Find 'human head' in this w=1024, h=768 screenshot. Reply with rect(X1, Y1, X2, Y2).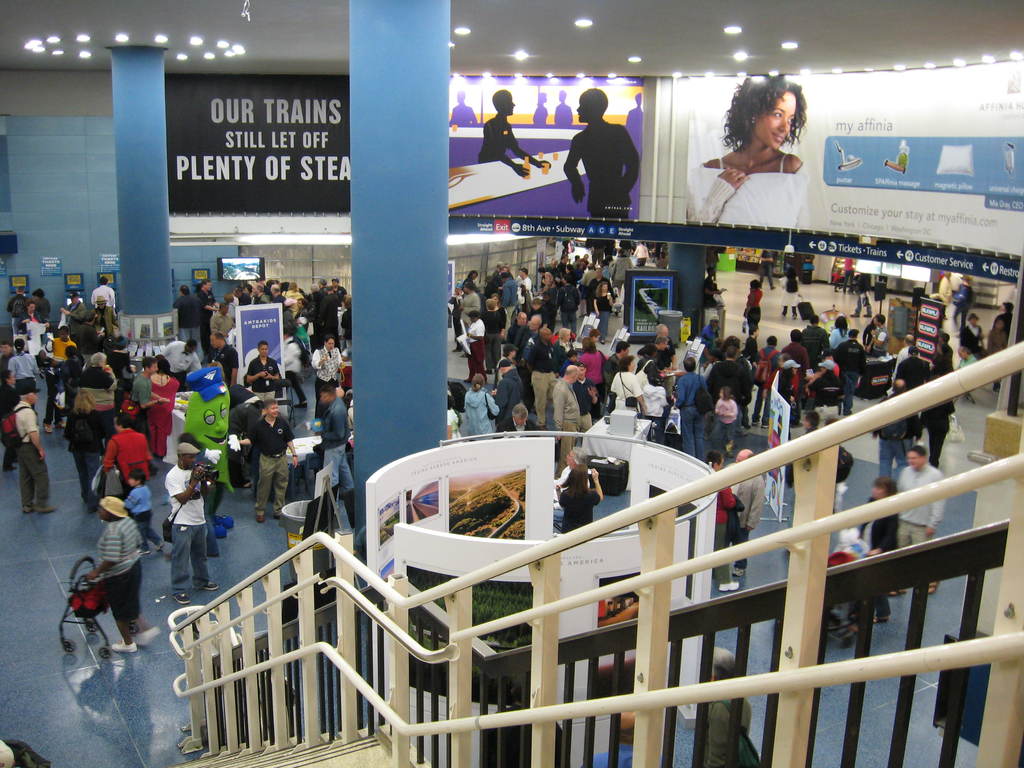
rect(616, 341, 627, 355).
